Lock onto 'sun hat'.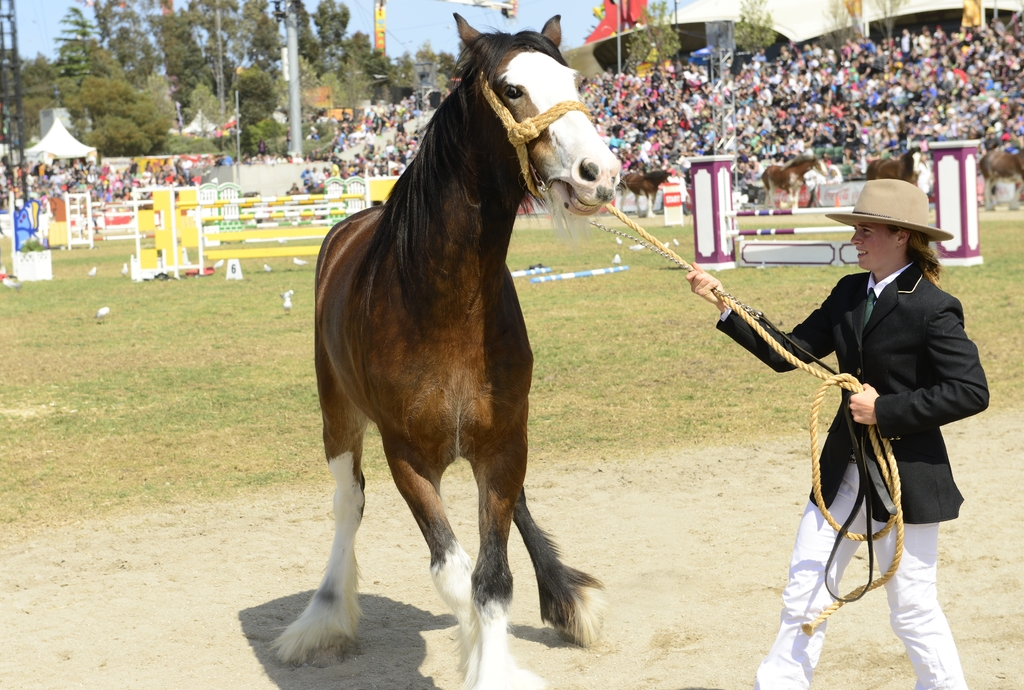
Locked: <region>820, 177, 956, 248</region>.
